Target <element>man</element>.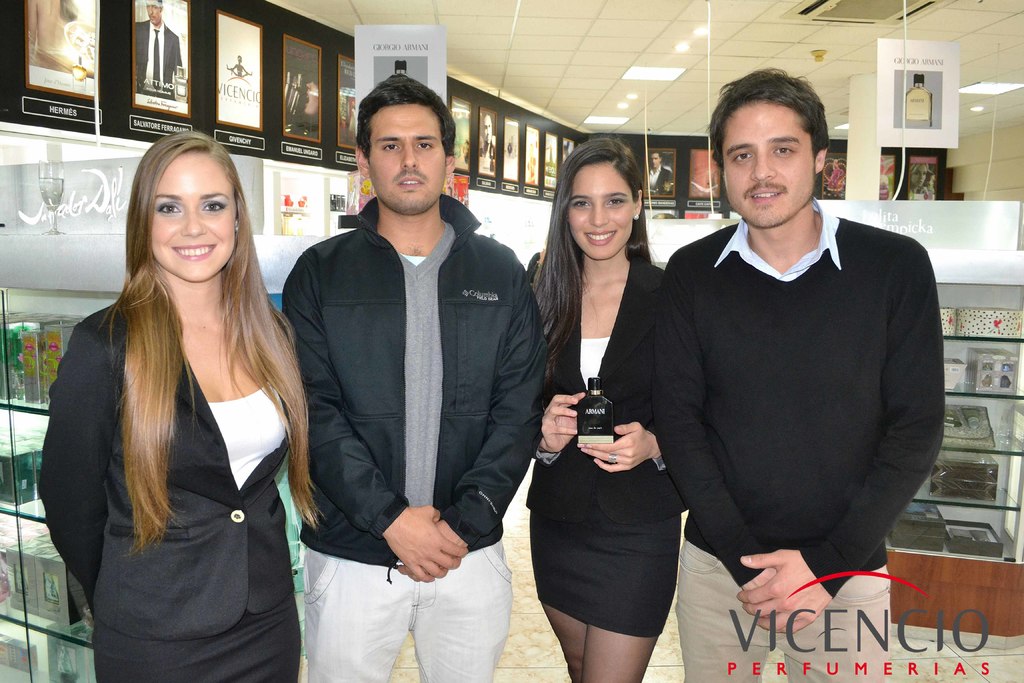
Target region: <region>276, 68, 547, 680</region>.
